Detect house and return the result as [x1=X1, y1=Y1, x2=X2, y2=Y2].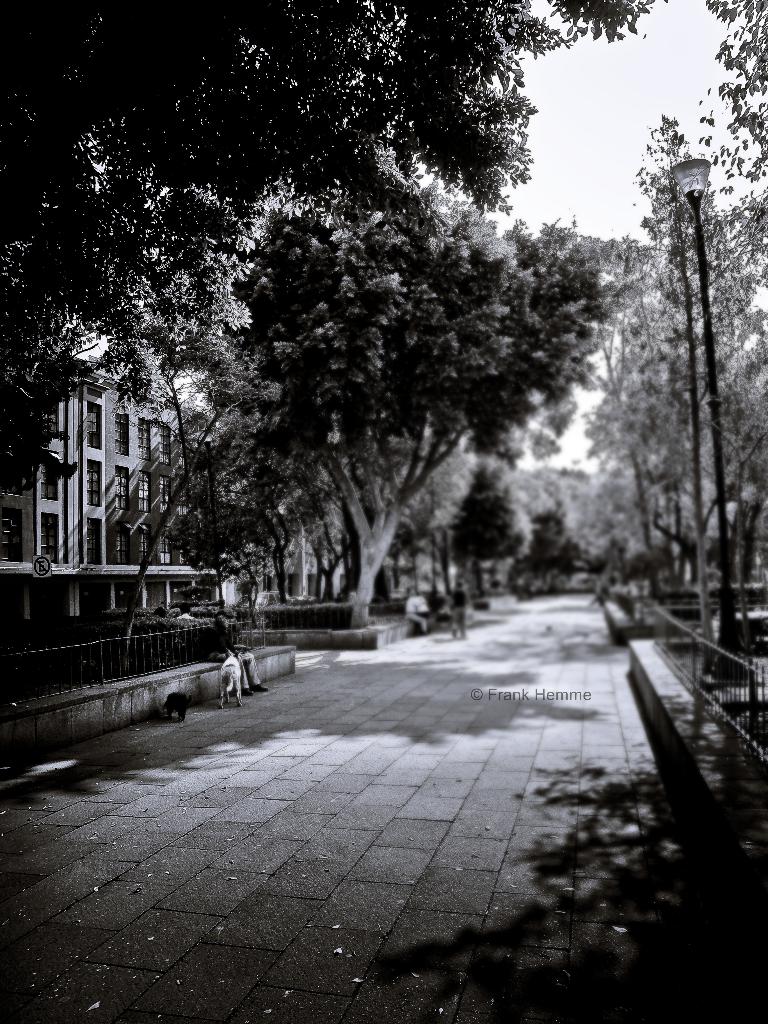
[x1=6, y1=357, x2=217, y2=625].
